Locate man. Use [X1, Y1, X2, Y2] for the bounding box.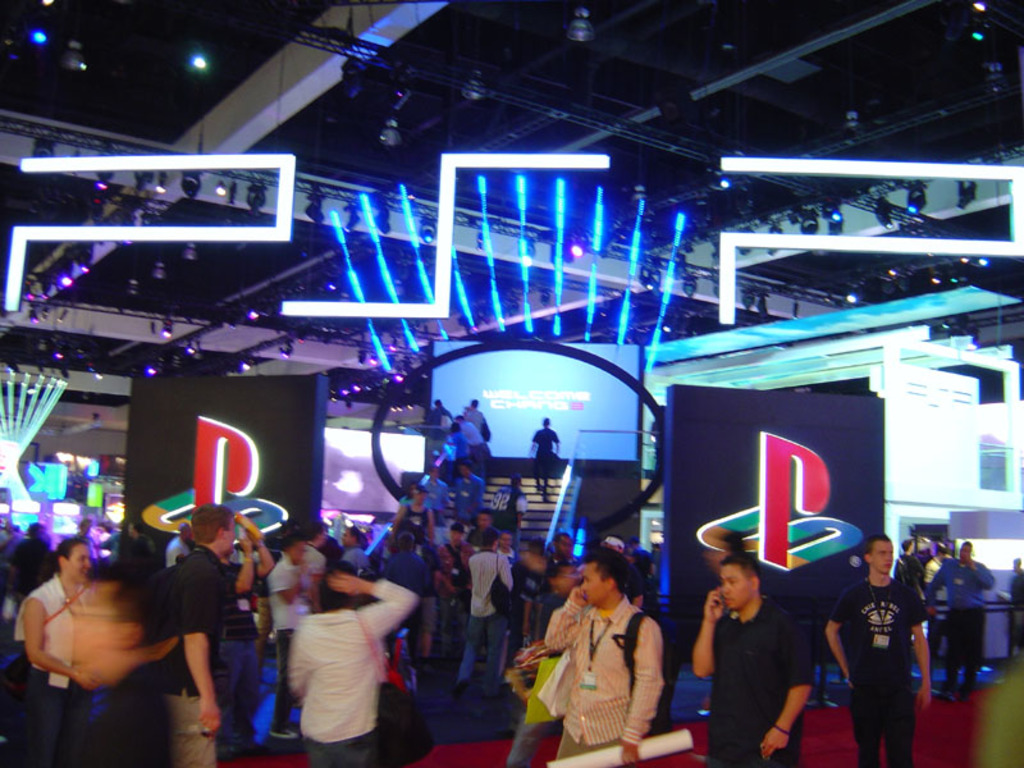
[694, 538, 814, 754].
